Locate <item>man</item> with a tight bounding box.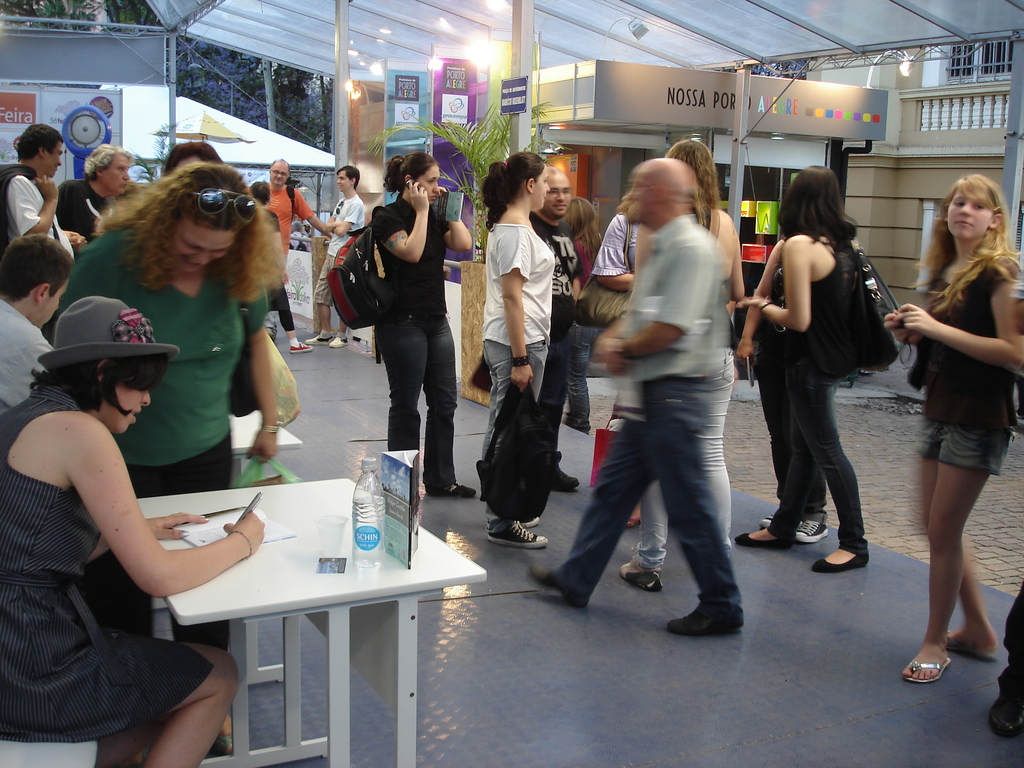
(6, 124, 75, 258).
